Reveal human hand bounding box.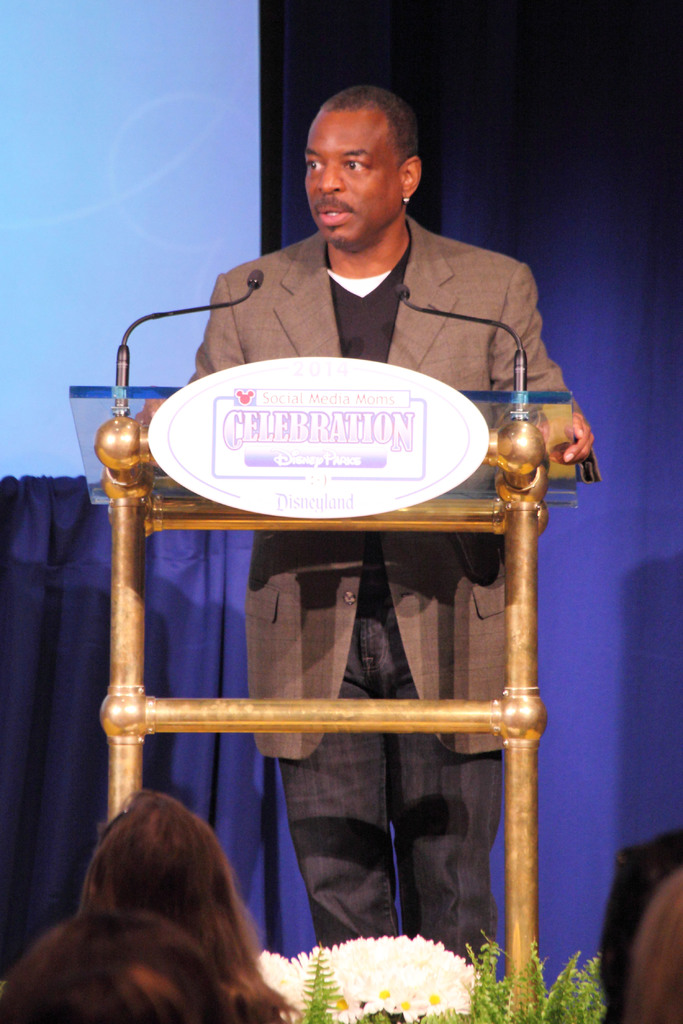
Revealed: 541 387 611 480.
